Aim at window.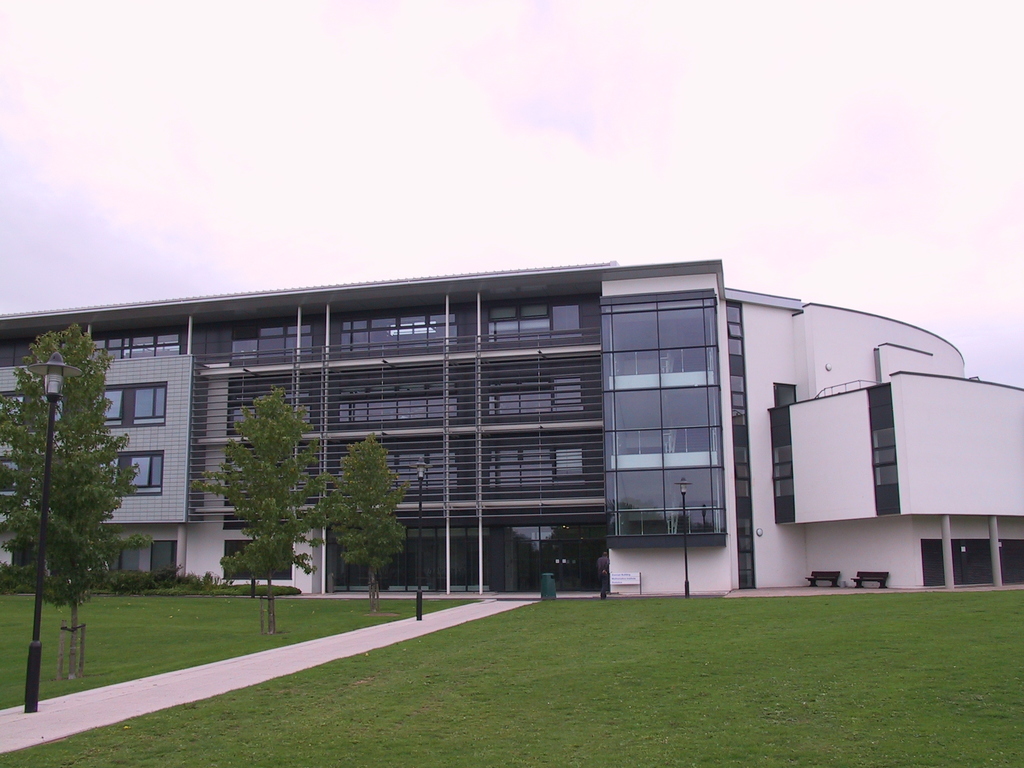
Aimed at 550/445/586/486.
